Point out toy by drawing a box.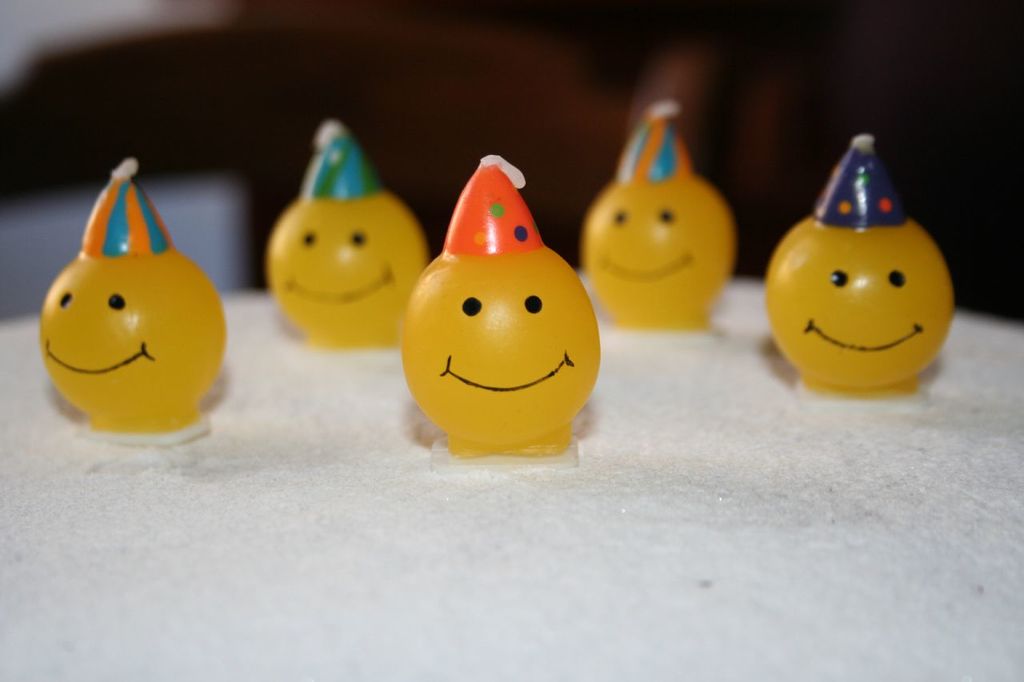
237, 258, 405, 361.
